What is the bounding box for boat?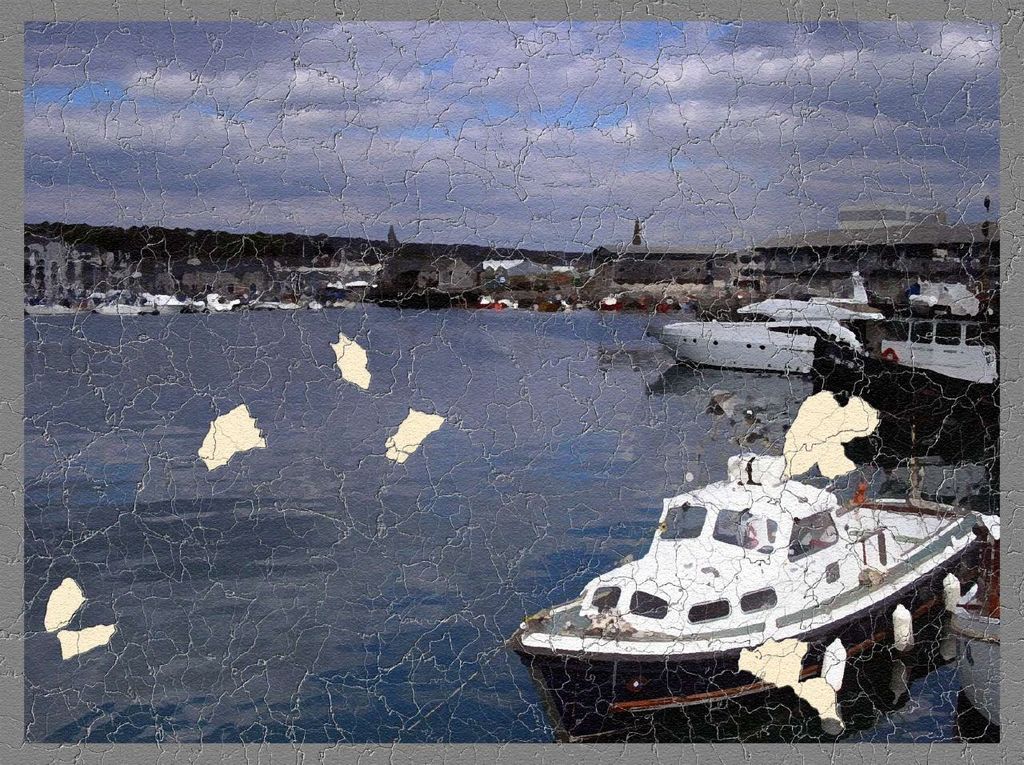
[950,542,1006,725].
